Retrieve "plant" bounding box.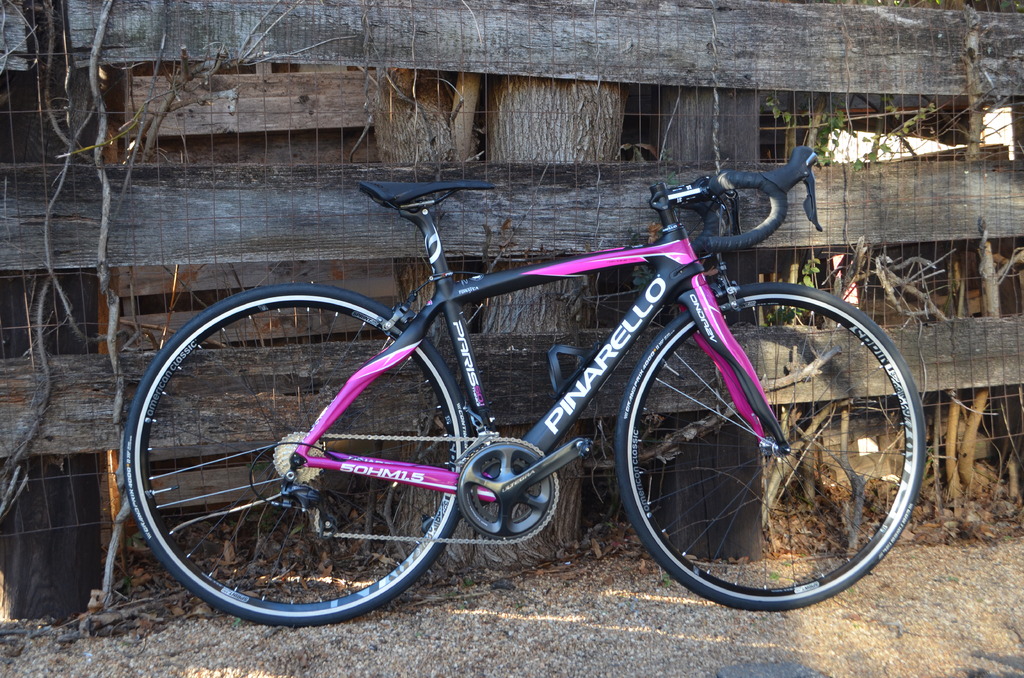
Bounding box: x1=762 y1=92 x2=856 y2=172.
